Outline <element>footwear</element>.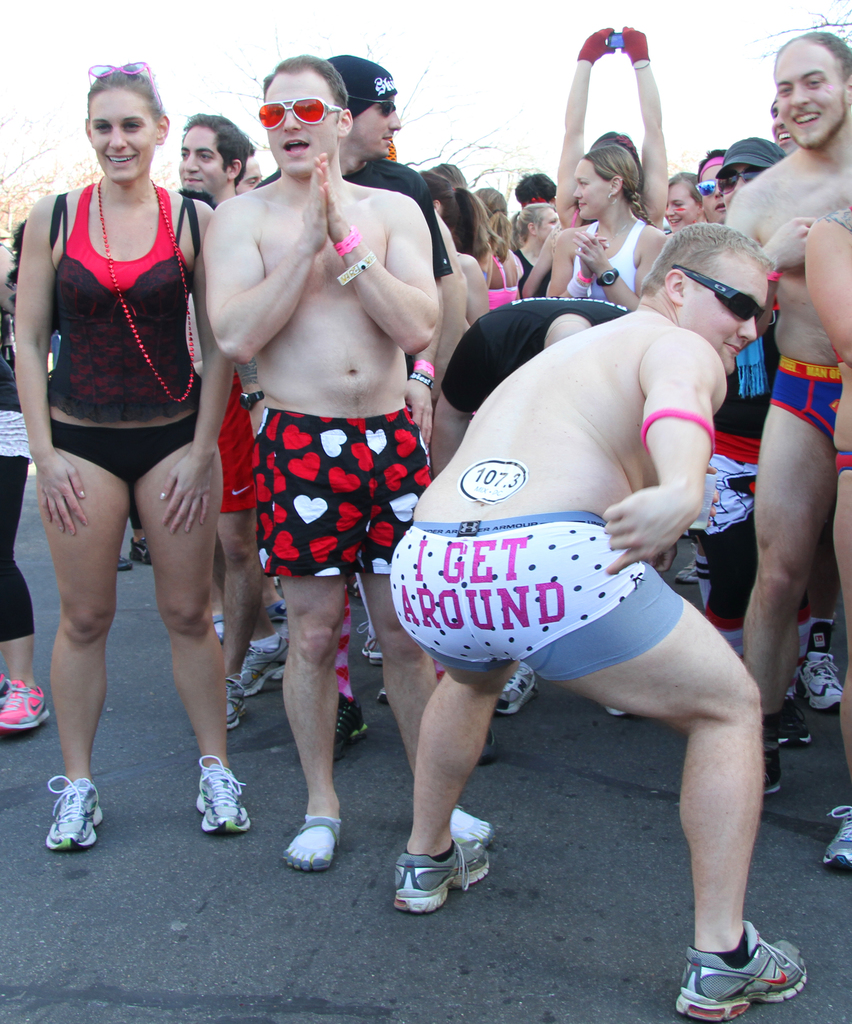
Outline: [760, 755, 785, 791].
